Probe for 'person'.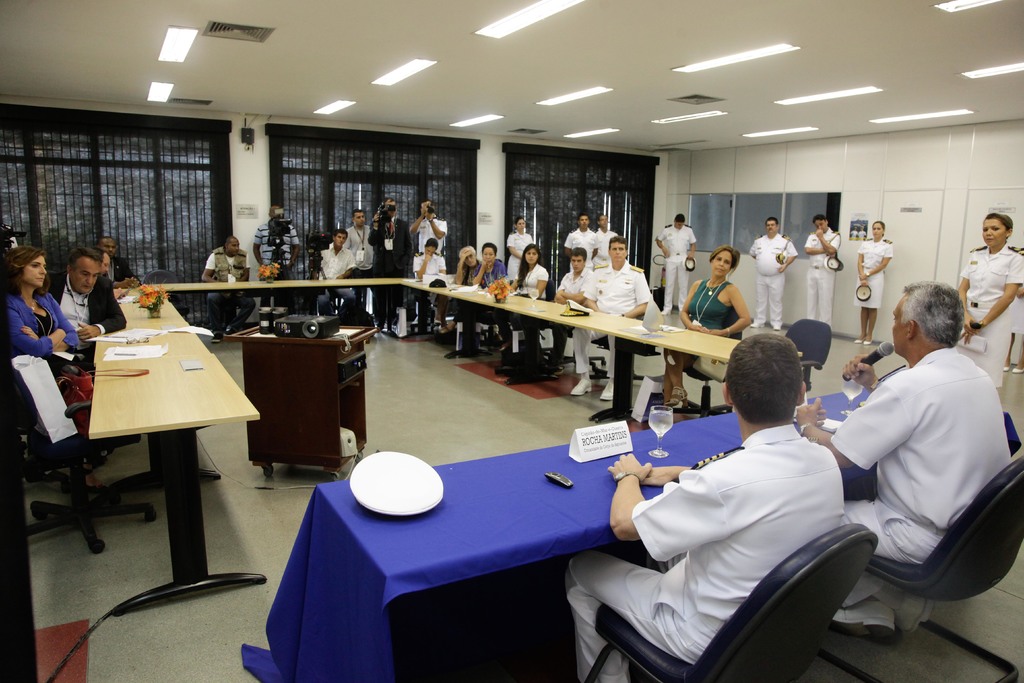
Probe result: bbox(571, 237, 651, 399).
